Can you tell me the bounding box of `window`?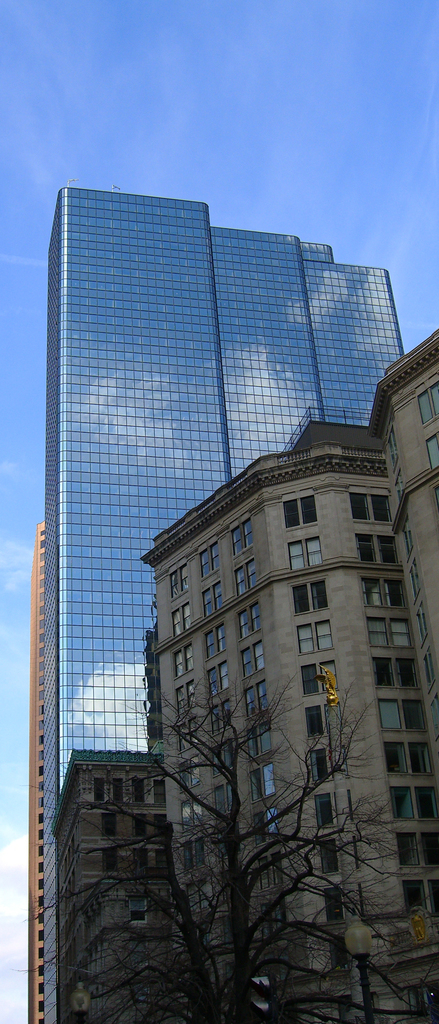
[254,770,273,802].
